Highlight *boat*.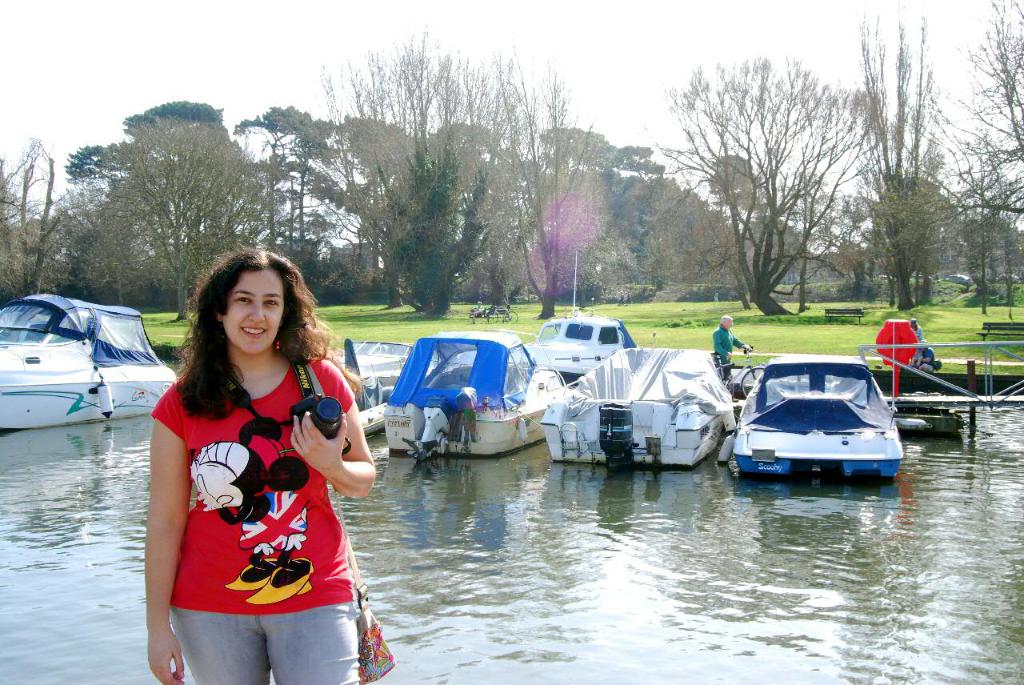
Highlighted region: (0, 286, 179, 419).
